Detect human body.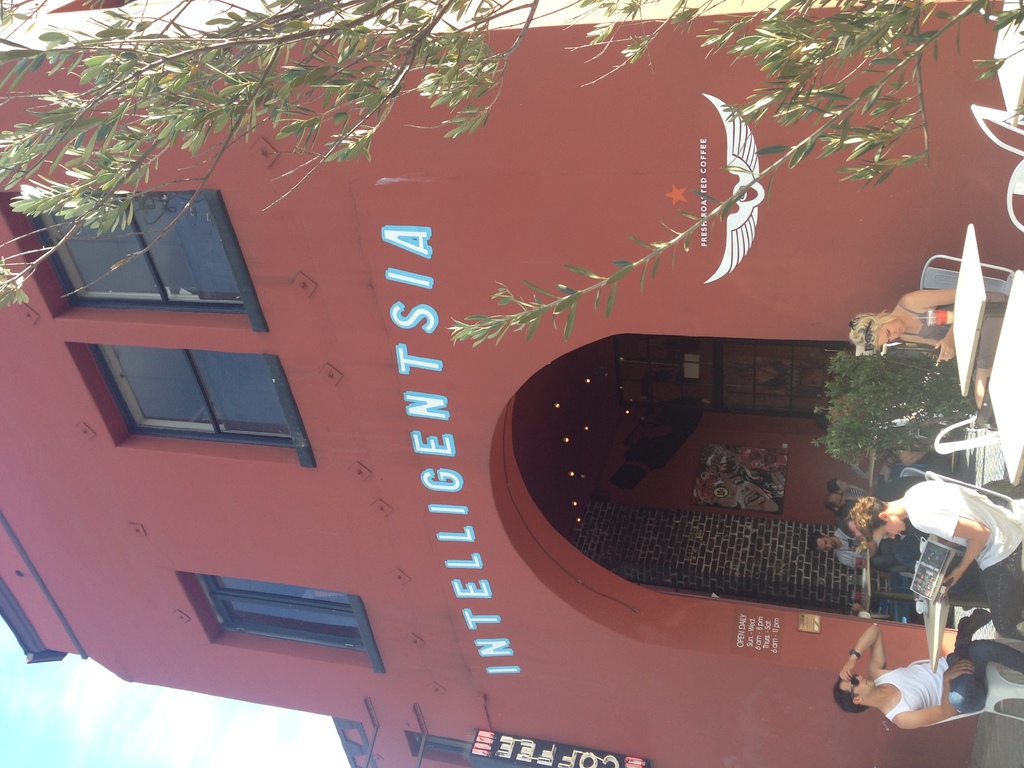
Detected at <region>849, 483, 1023, 610</region>.
